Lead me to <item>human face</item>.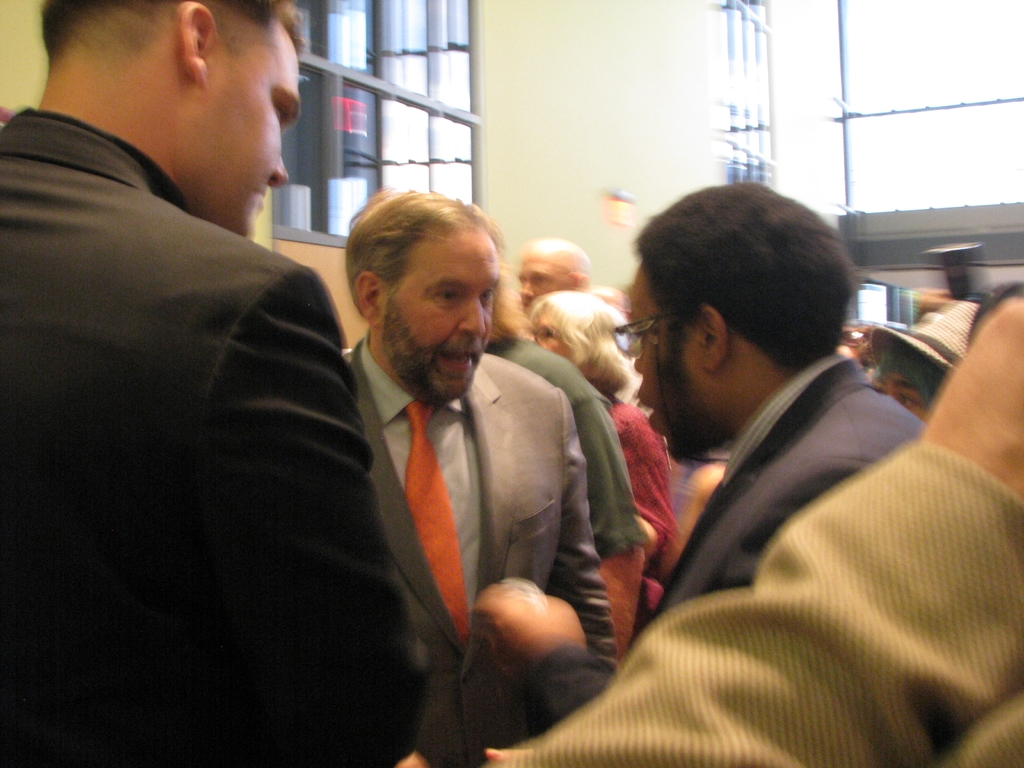
Lead to region(512, 246, 565, 317).
